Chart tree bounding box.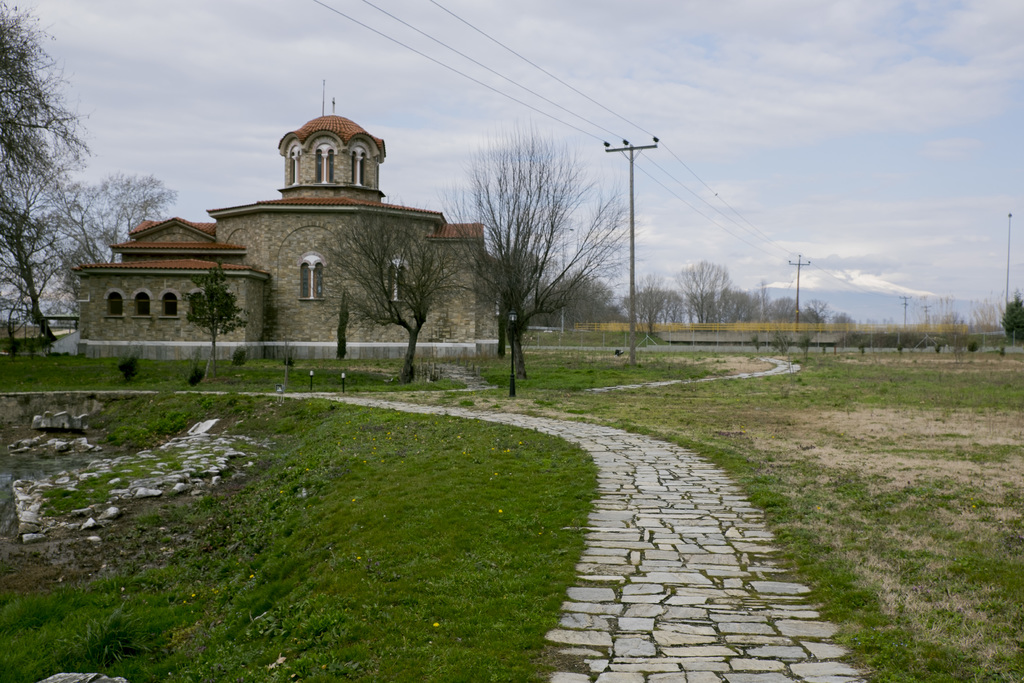
Charted: (464, 93, 597, 393).
